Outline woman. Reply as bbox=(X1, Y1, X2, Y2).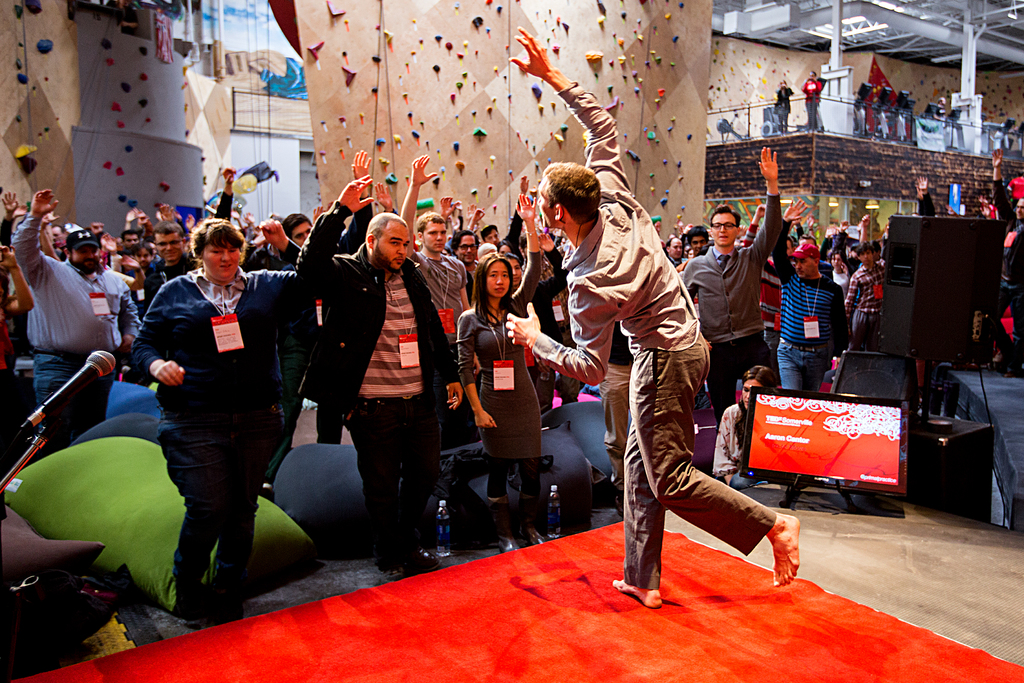
bbox=(458, 193, 545, 557).
